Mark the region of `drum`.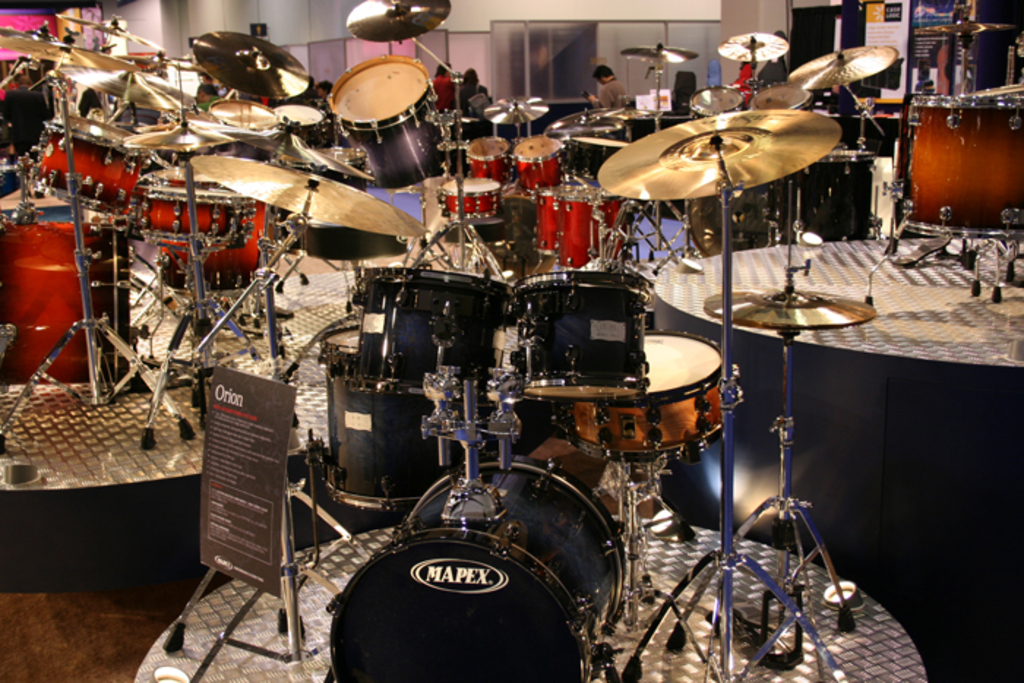
Region: (left=900, top=94, right=1023, bottom=238).
